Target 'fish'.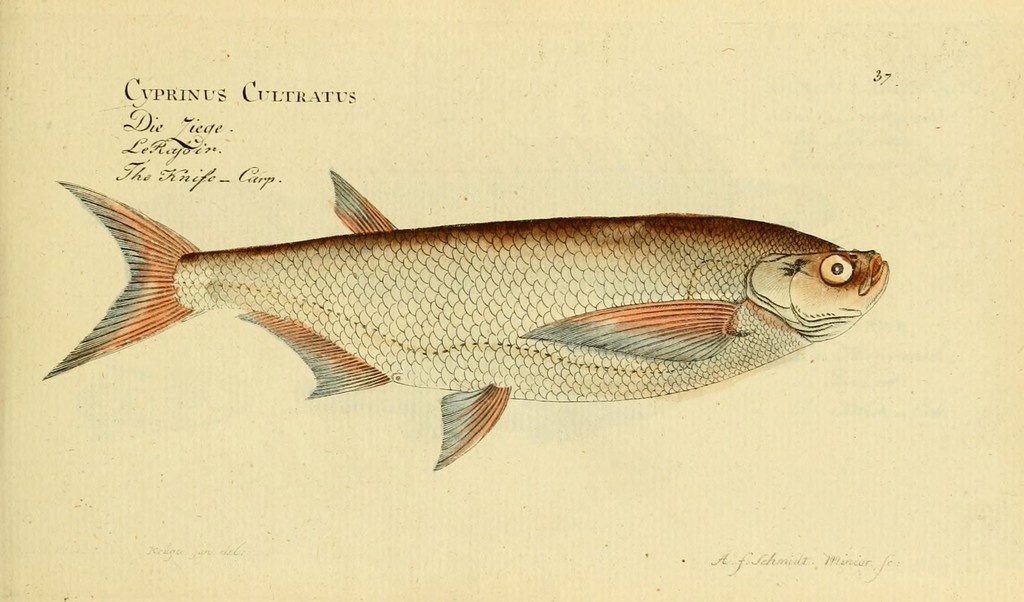
Target region: [left=44, top=181, right=890, bottom=469].
